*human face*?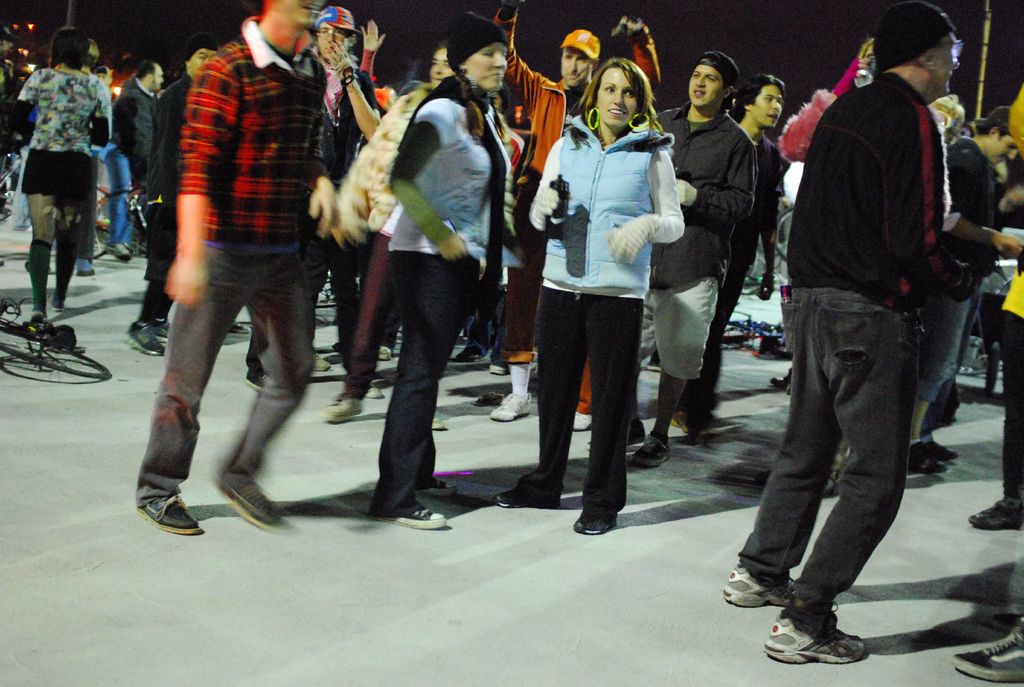
751/87/781/127
